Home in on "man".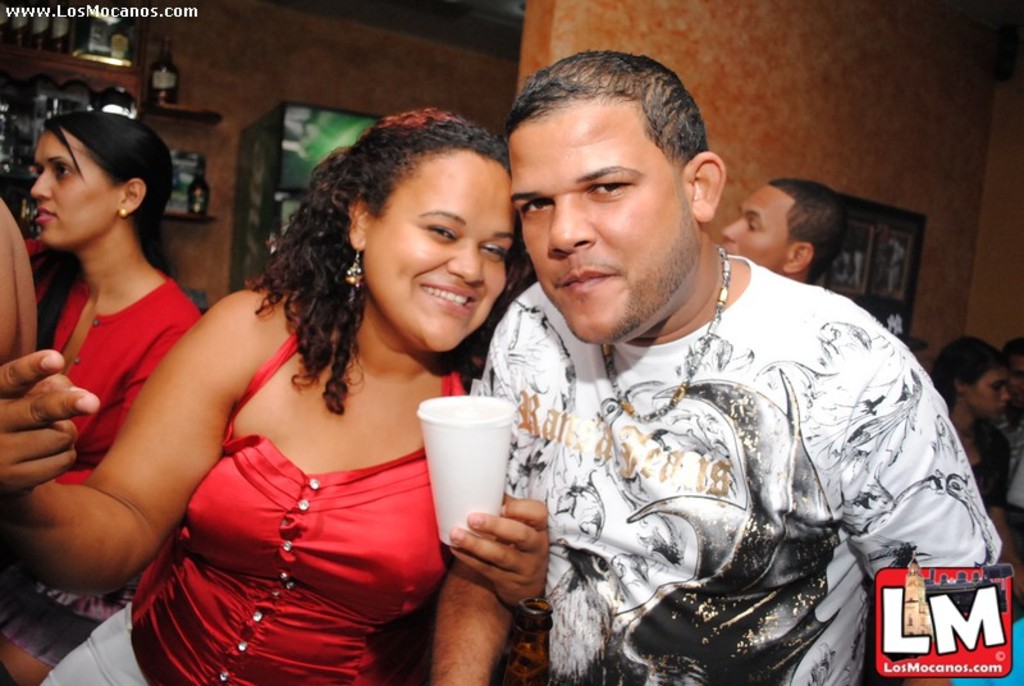
Homed in at <bbox>347, 81, 986, 685</bbox>.
